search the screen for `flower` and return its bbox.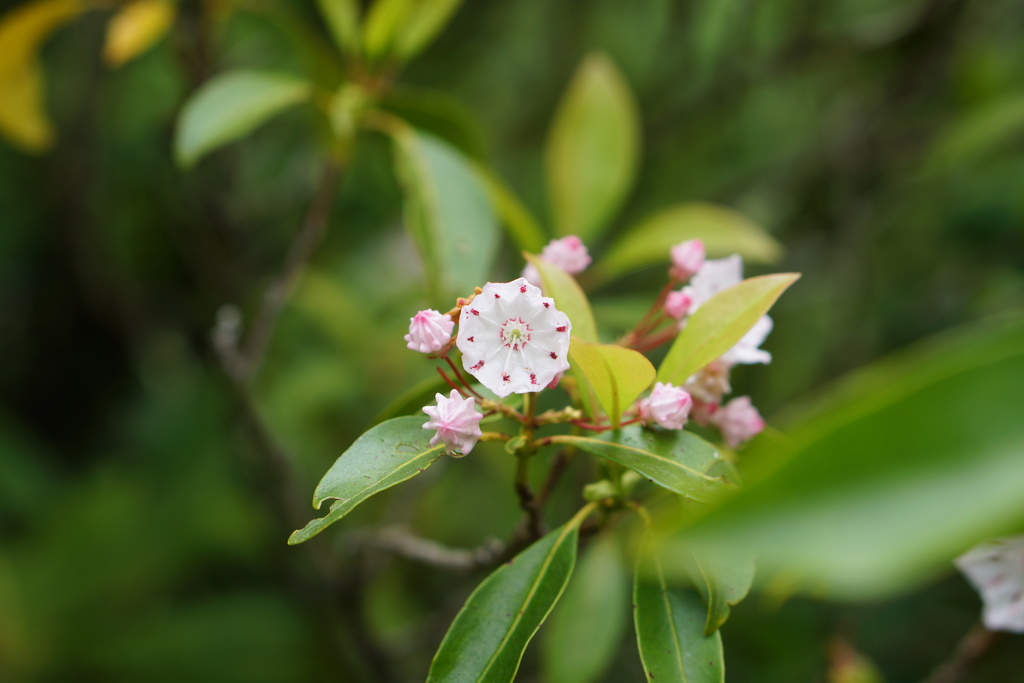
Found: <region>680, 259, 776, 374</region>.
